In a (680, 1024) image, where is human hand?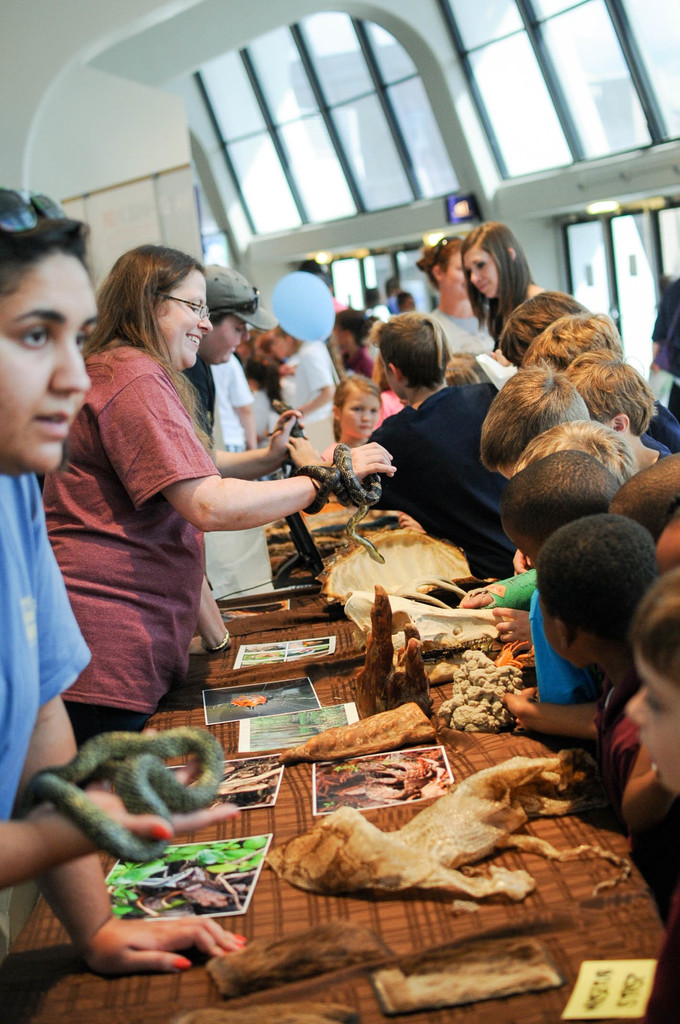
[509, 548, 533, 575].
